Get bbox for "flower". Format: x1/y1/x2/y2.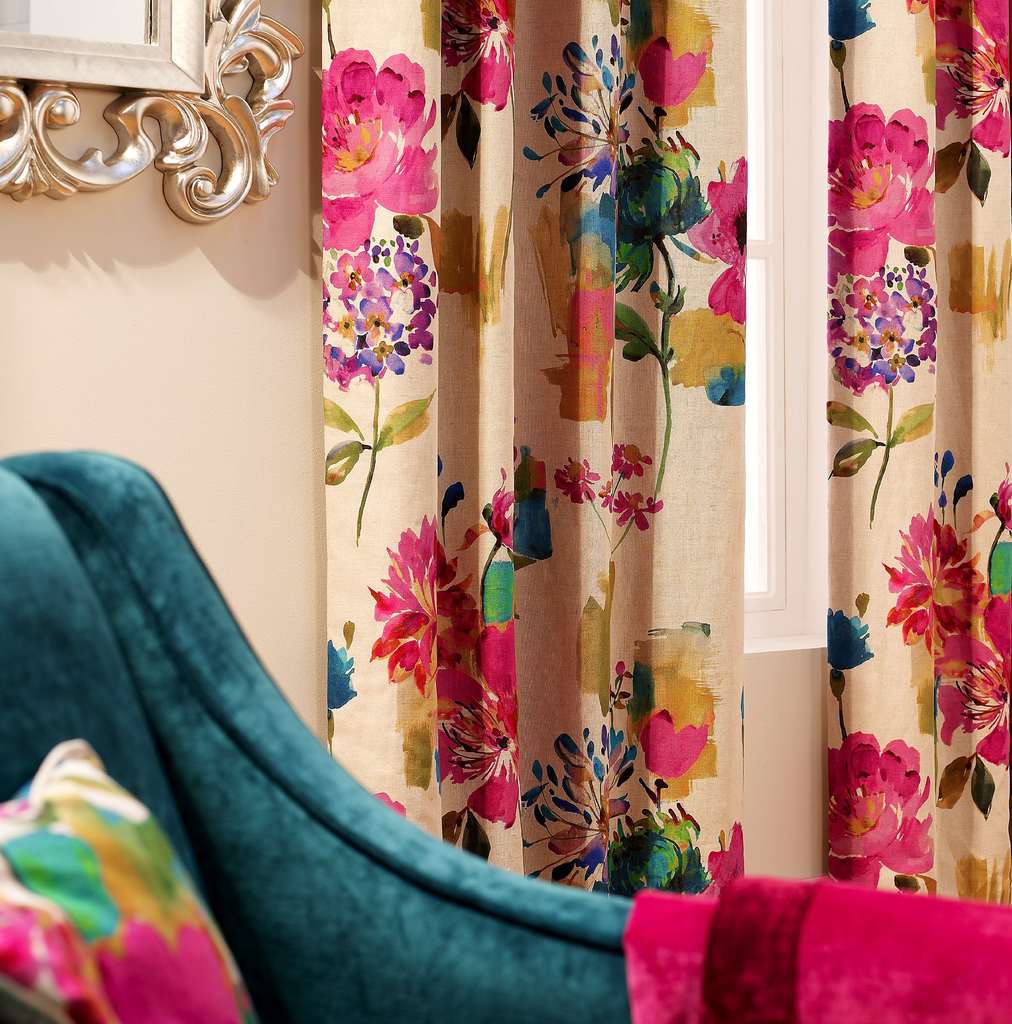
826/726/936/891.
